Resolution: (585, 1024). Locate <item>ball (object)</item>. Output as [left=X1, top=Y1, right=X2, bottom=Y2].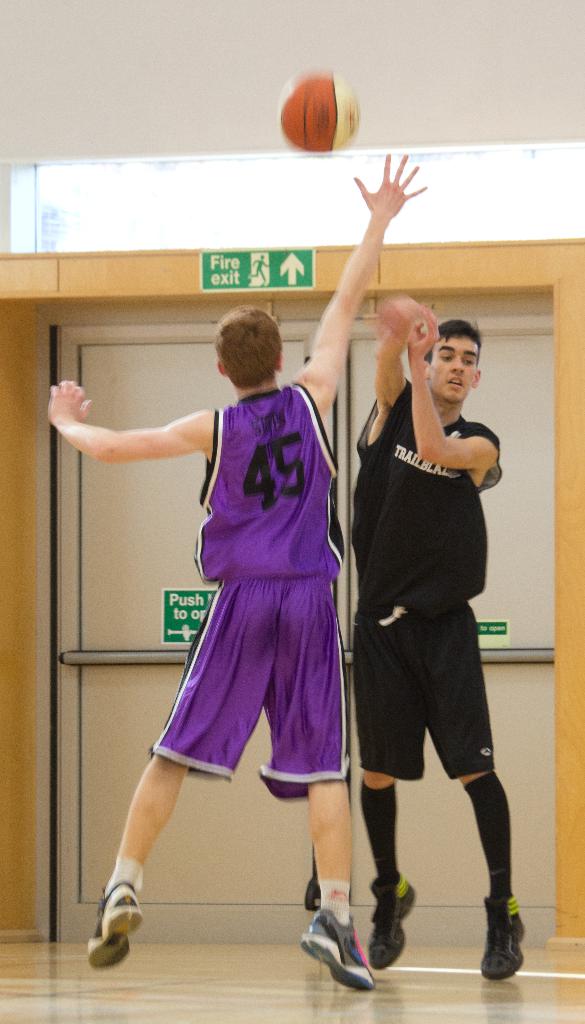
[left=280, top=69, right=368, bottom=159].
